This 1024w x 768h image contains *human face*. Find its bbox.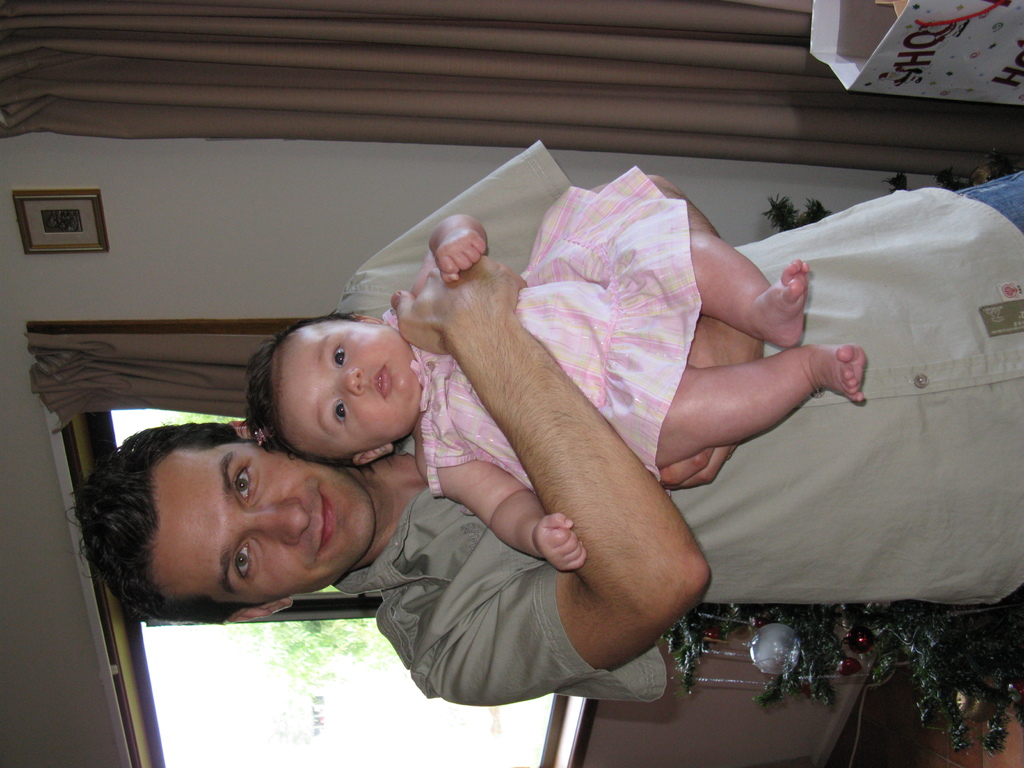
Rect(146, 442, 378, 606).
